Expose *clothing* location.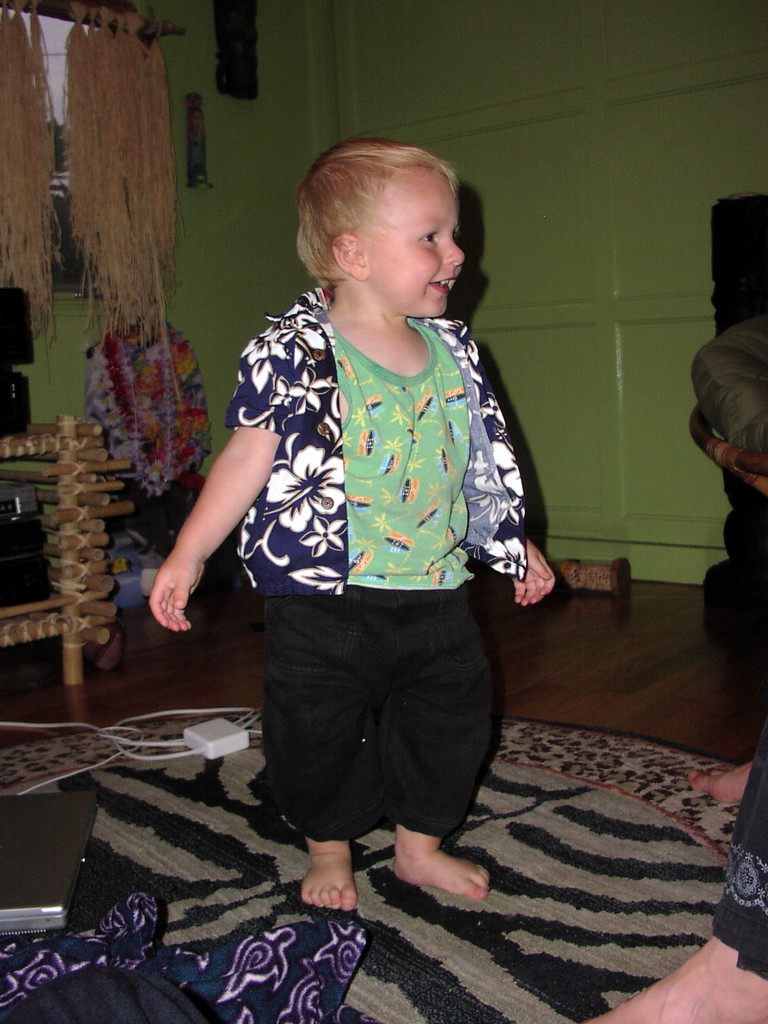
Exposed at bbox(212, 241, 528, 853).
